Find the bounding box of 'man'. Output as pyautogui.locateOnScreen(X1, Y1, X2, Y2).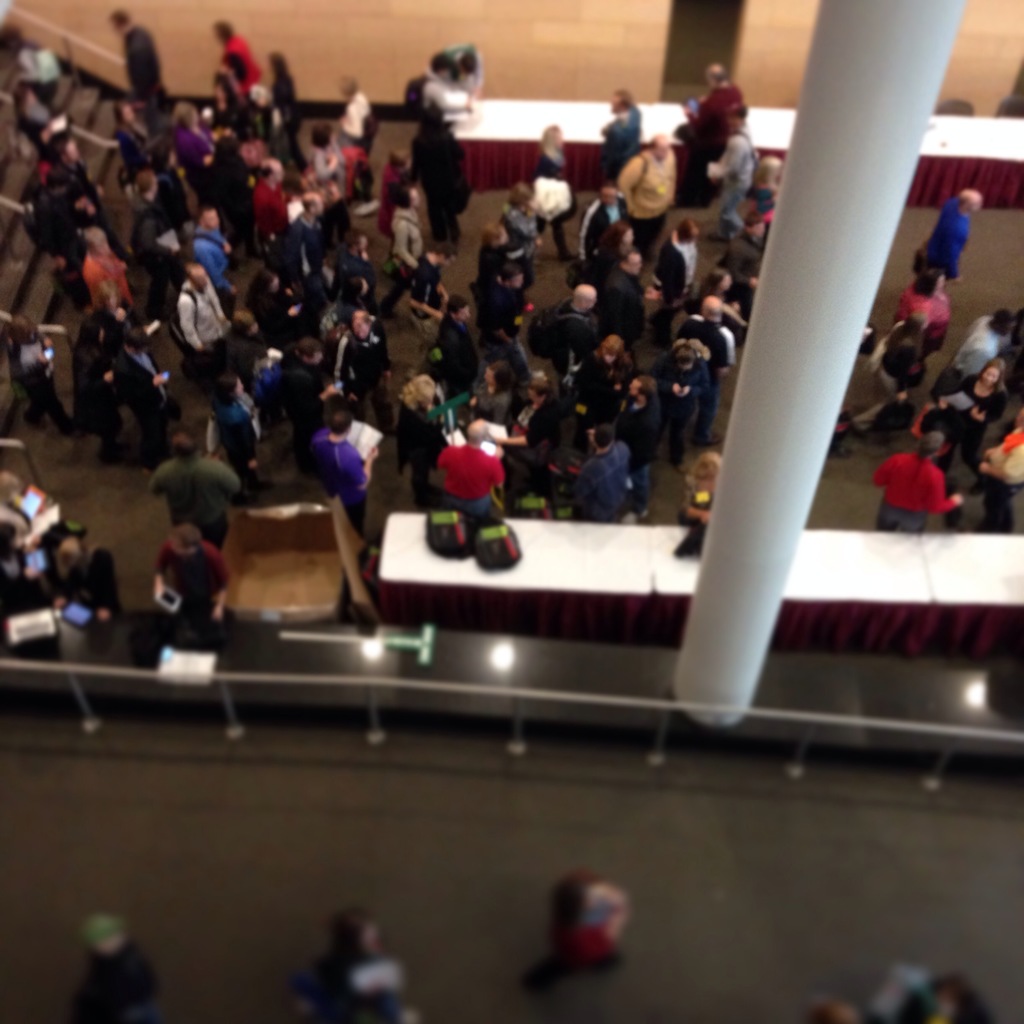
pyautogui.locateOnScreen(147, 436, 241, 550).
